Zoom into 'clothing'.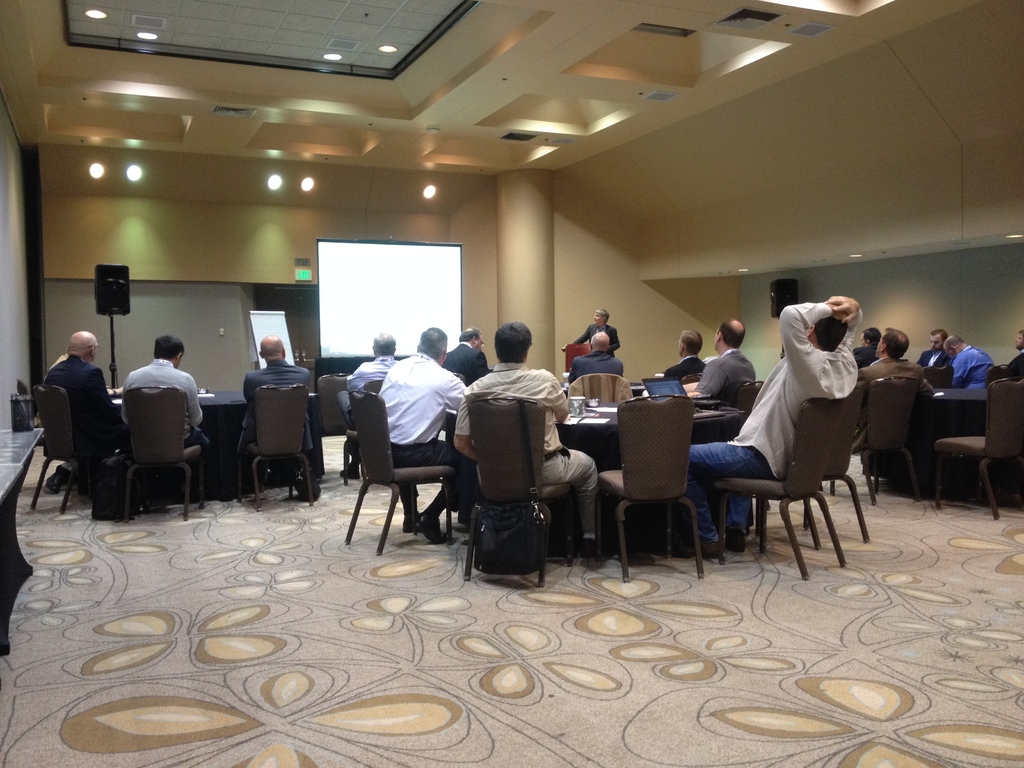
Zoom target: bbox=[683, 296, 865, 560].
